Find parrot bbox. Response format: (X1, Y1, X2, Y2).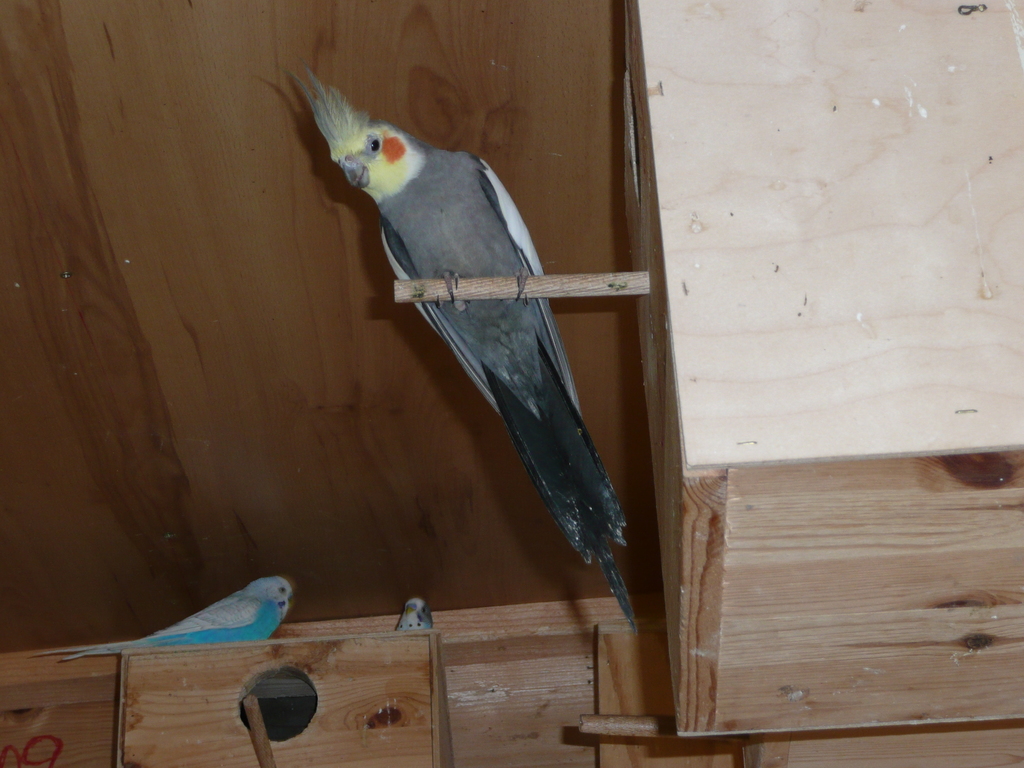
(65, 565, 282, 679).
